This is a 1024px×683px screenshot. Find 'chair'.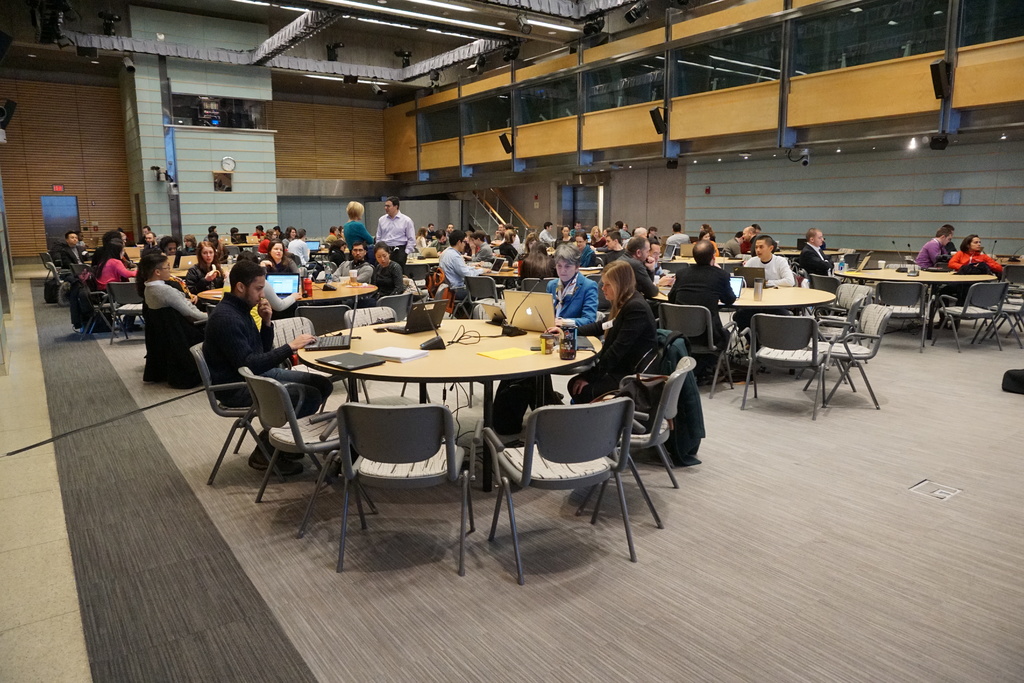
Bounding box: <bbox>522, 274, 554, 293</bbox>.
